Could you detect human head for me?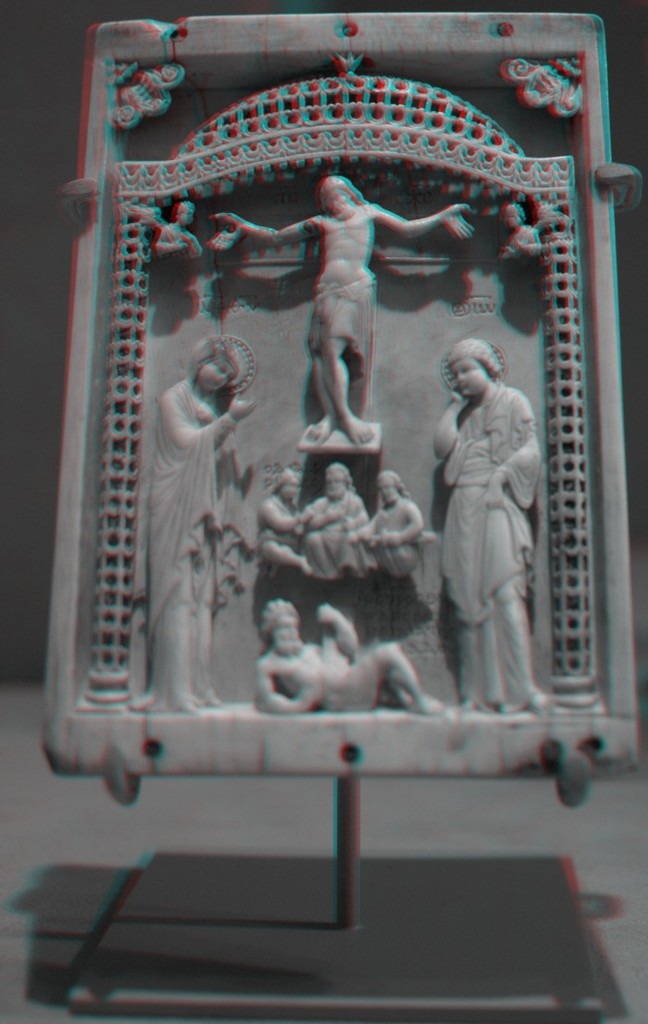
Detection result: 315/175/363/221.
